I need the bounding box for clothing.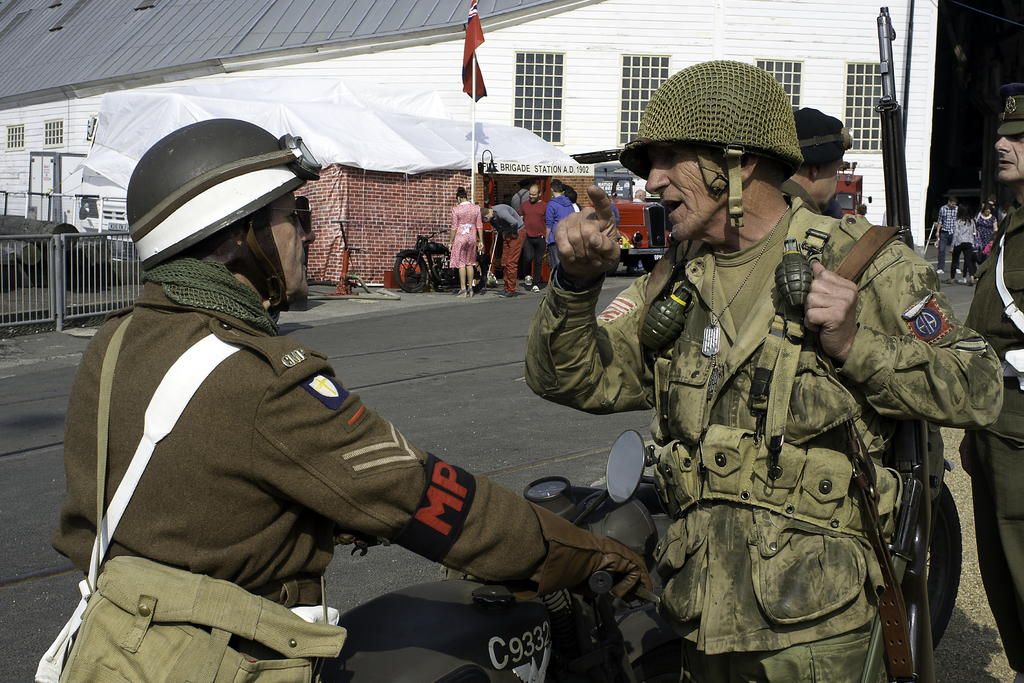
Here it is: Rect(781, 173, 824, 215).
